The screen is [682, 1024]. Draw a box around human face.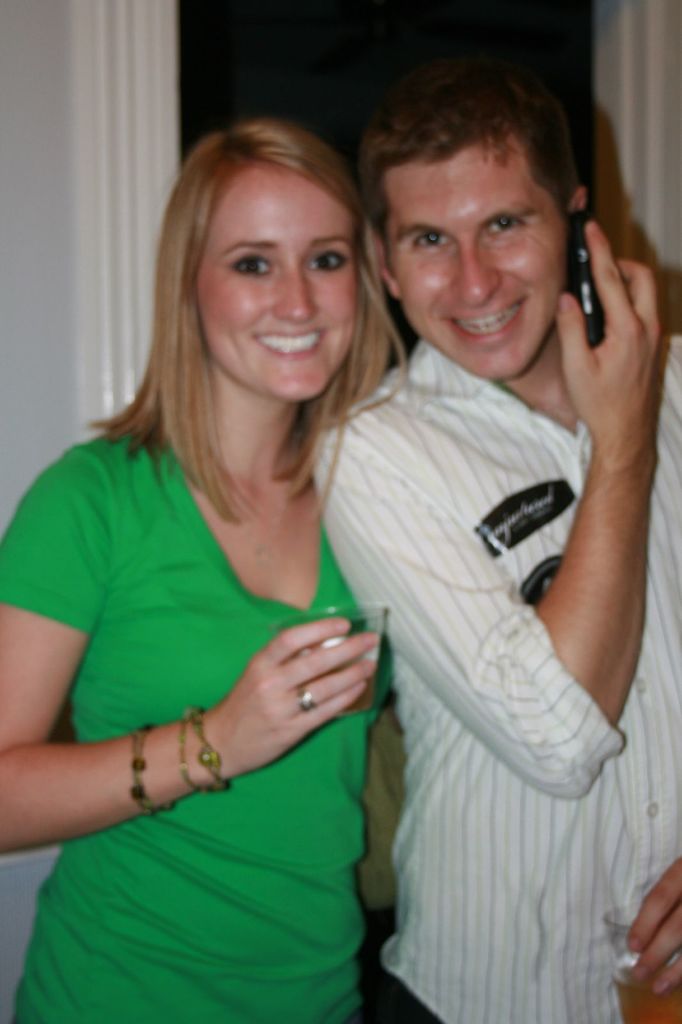
(383, 132, 582, 367).
